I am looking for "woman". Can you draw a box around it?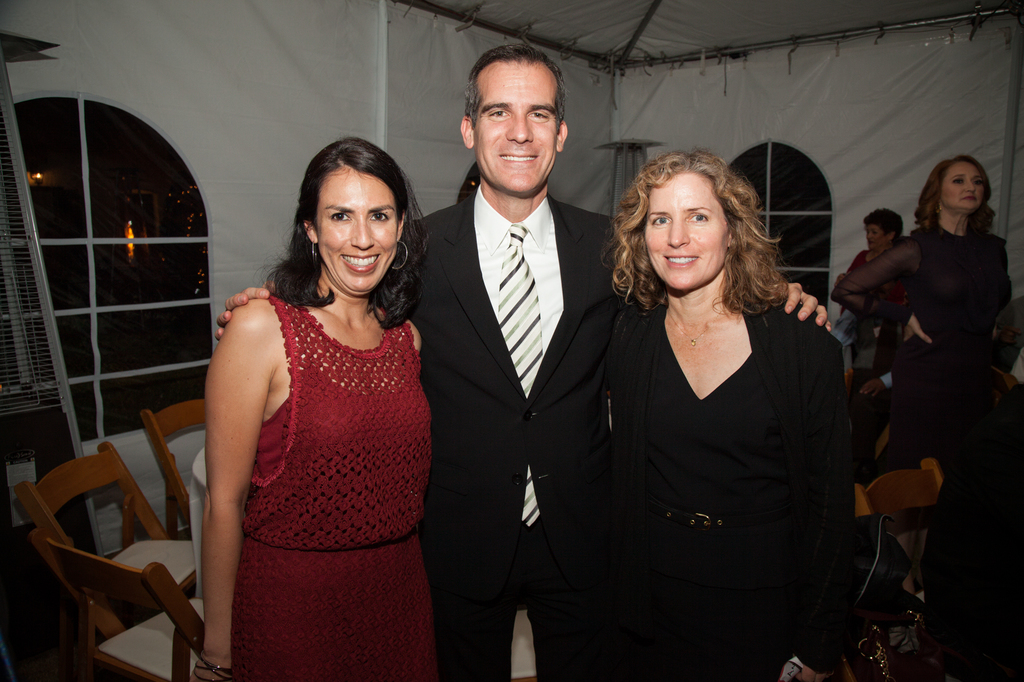
Sure, the bounding box is rect(188, 137, 432, 679).
